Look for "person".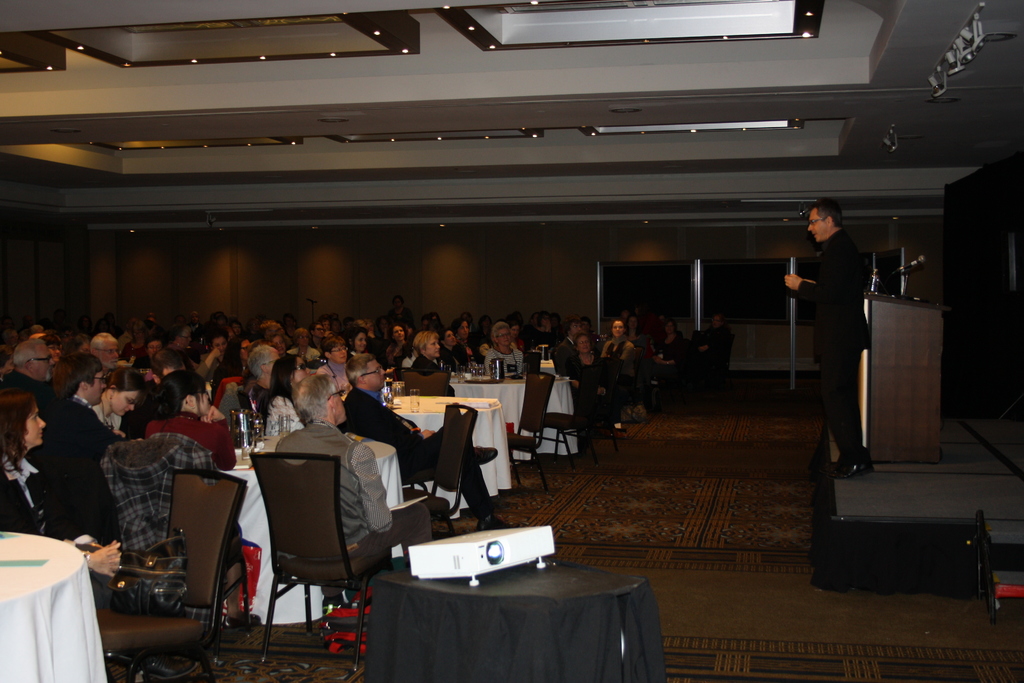
Found: <region>233, 335, 307, 448</region>.
